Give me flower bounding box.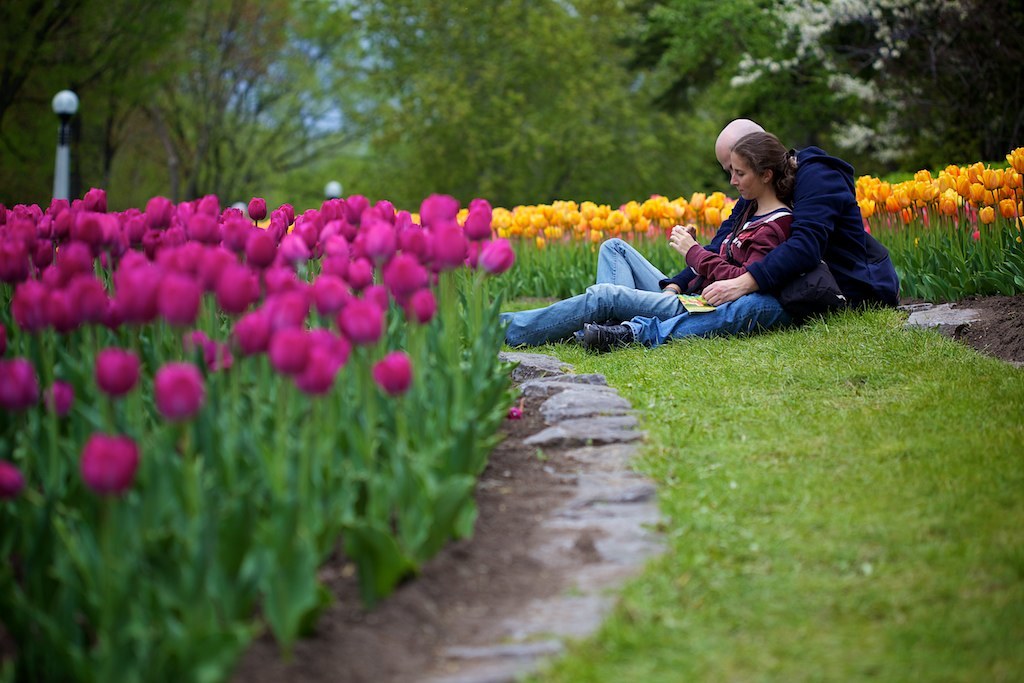
0/464/28/501.
